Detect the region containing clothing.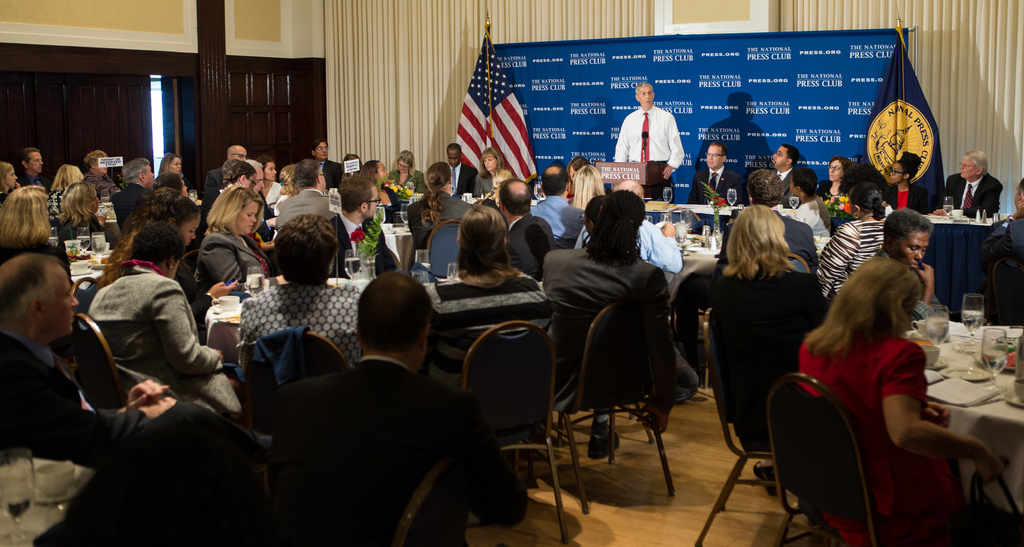
bbox=(0, 240, 72, 276).
